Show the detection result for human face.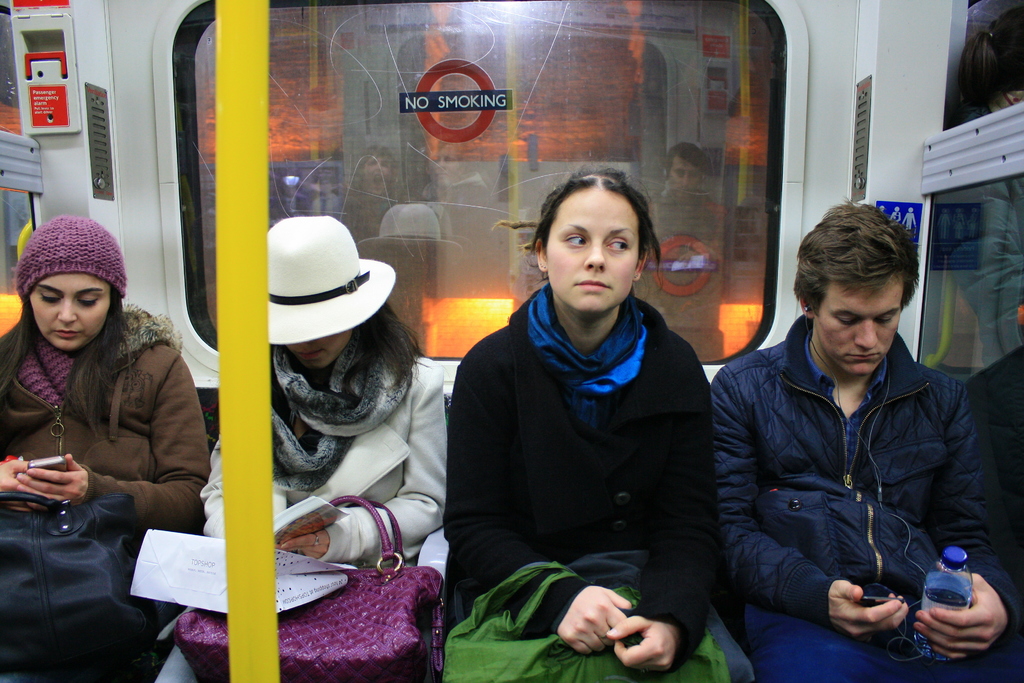
29:270:109:350.
